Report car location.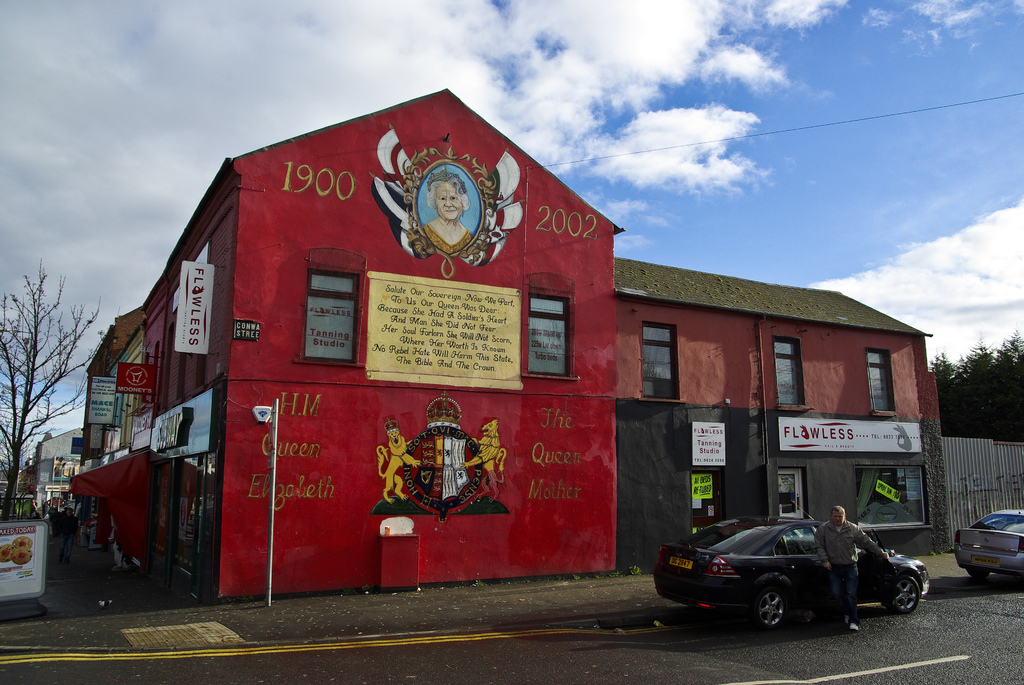
Report: [x1=656, y1=515, x2=911, y2=636].
